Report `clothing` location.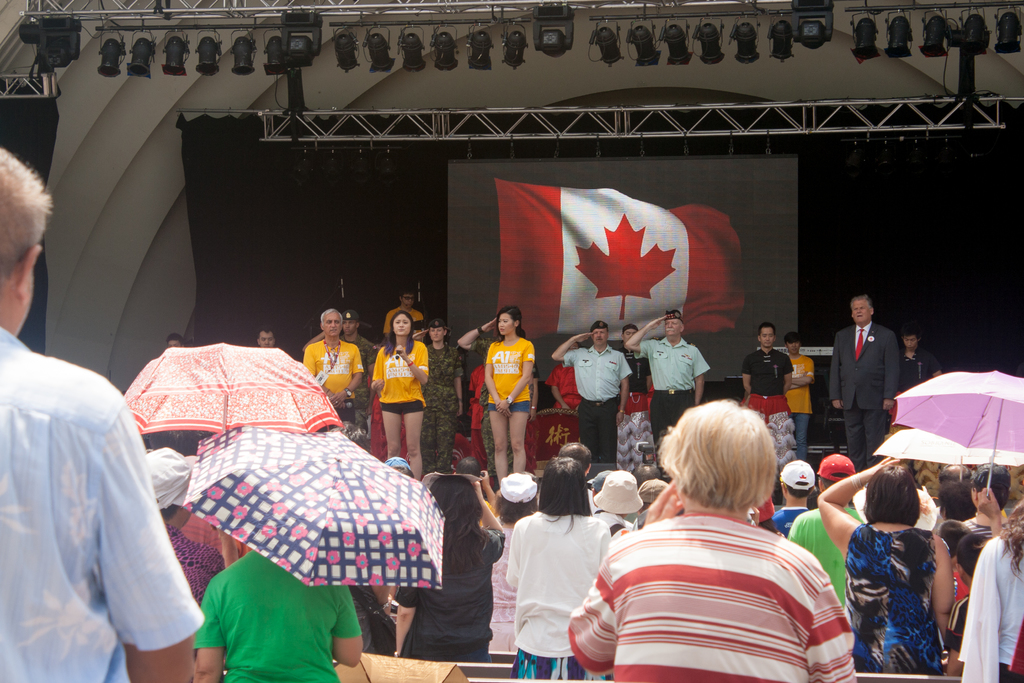
Report: l=427, t=347, r=466, b=475.
